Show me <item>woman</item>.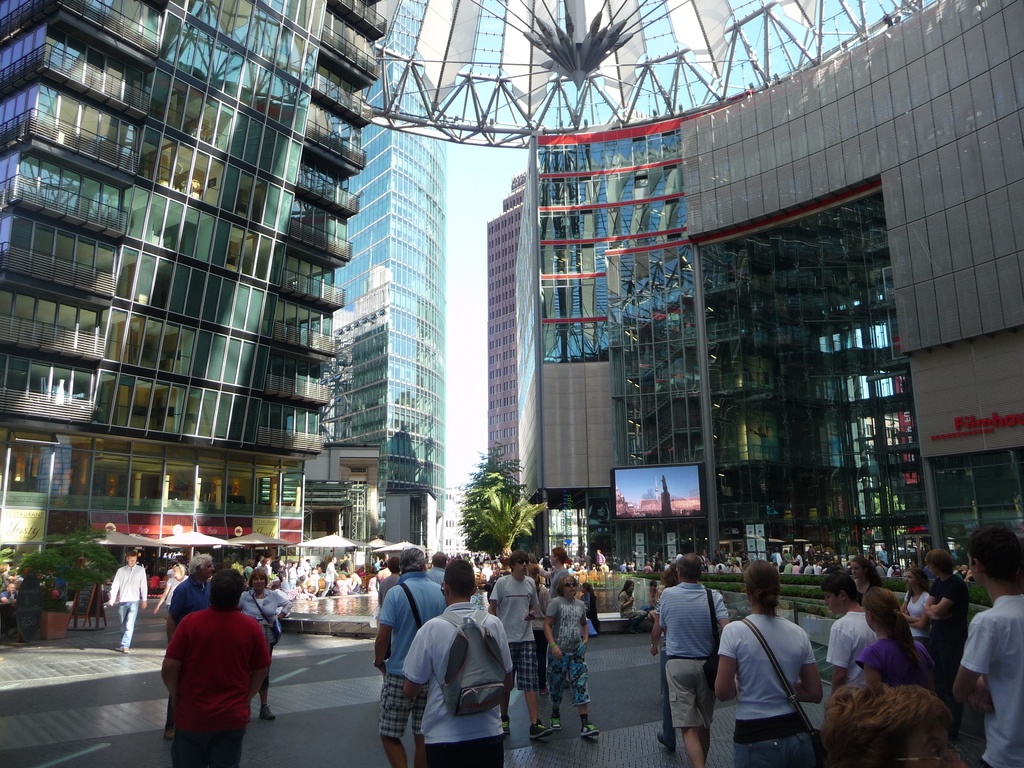
<item>woman</item> is here: (x1=860, y1=588, x2=939, y2=686).
